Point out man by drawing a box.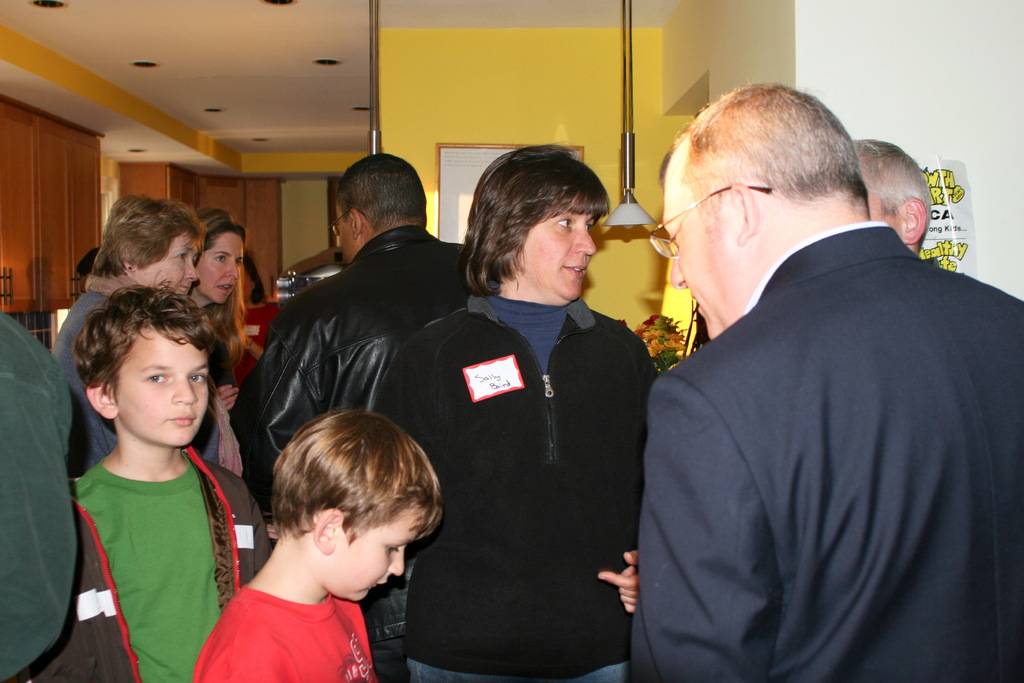
bbox=[228, 154, 473, 682].
